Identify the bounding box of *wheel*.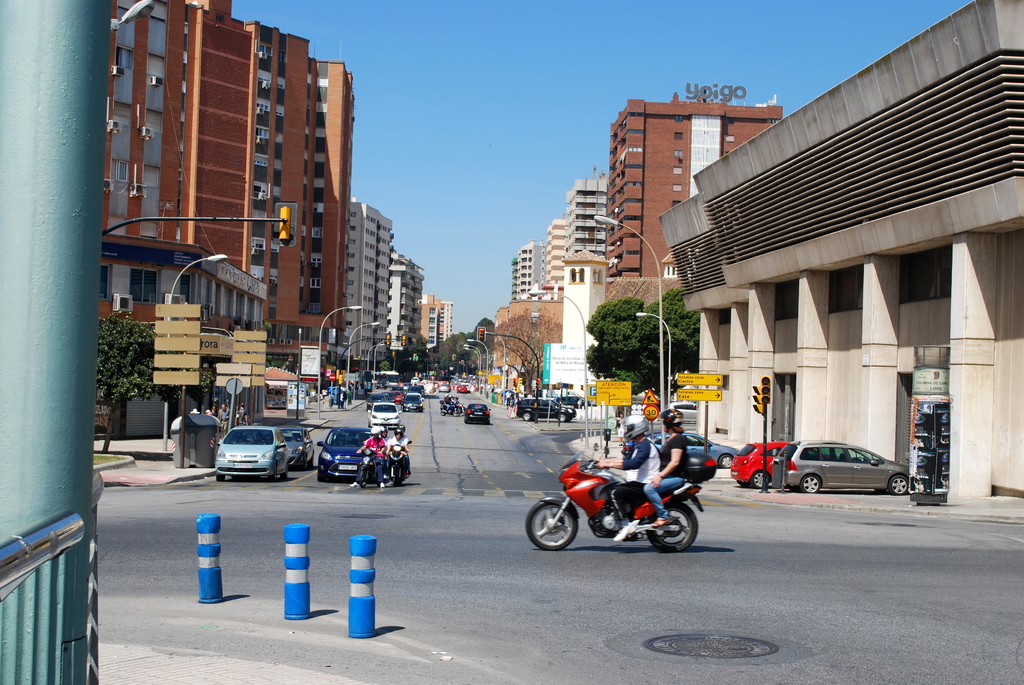
(419,409,422,412).
